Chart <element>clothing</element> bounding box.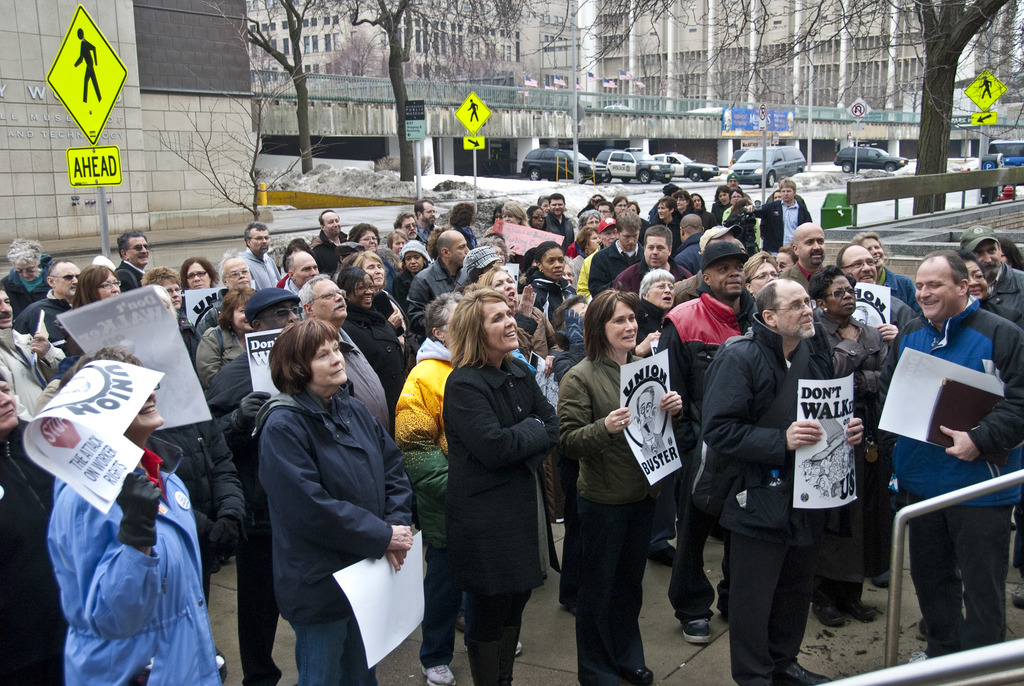
Charted: [403,251,471,336].
